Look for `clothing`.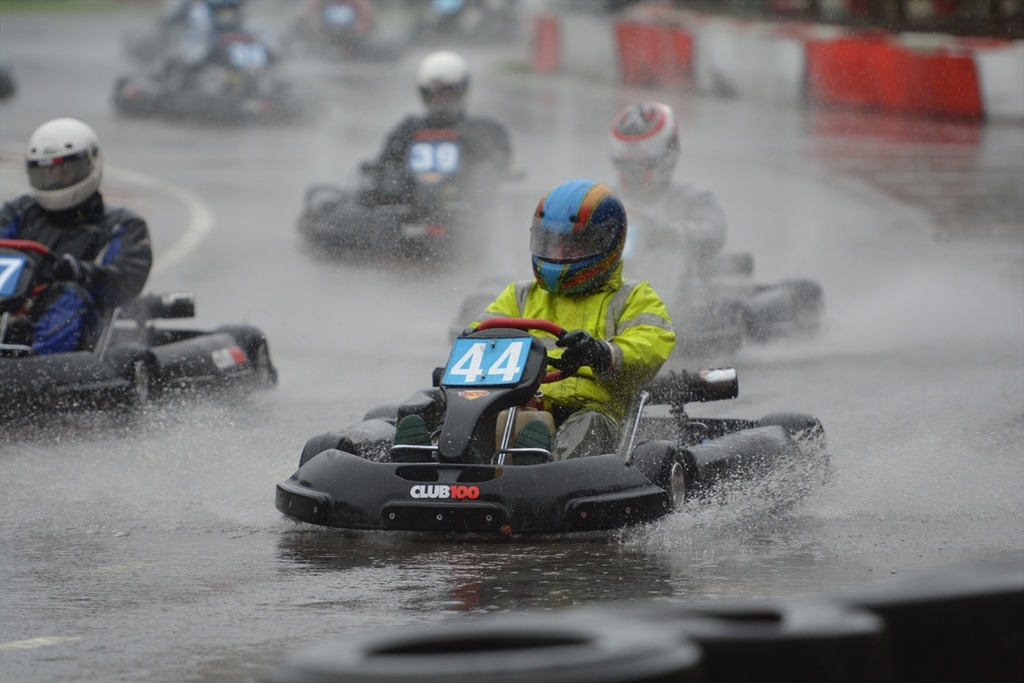
Found: [372,105,515,207].
